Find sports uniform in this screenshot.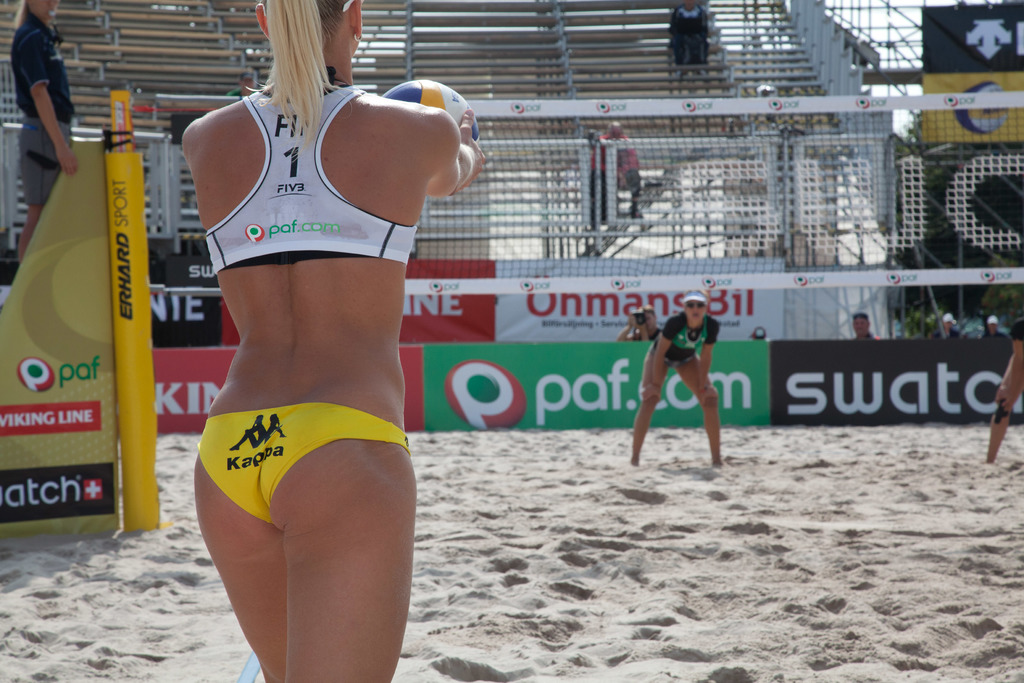
The bounding box for sports uniform is (650,305,722,368).
